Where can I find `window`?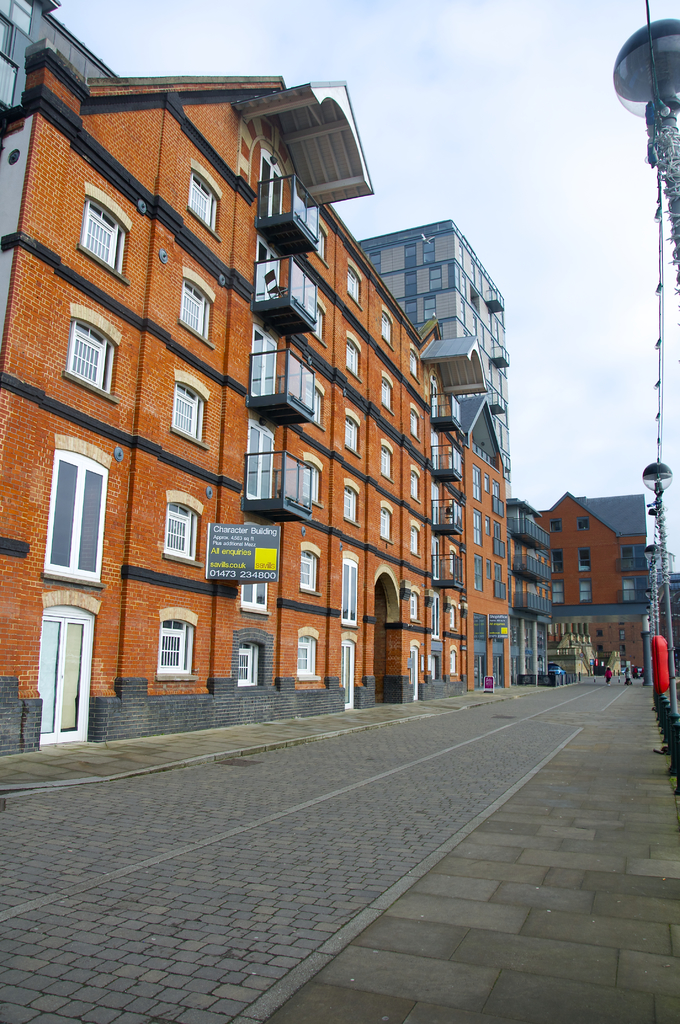
You can find it at <box>167,377,220,458</box>.
